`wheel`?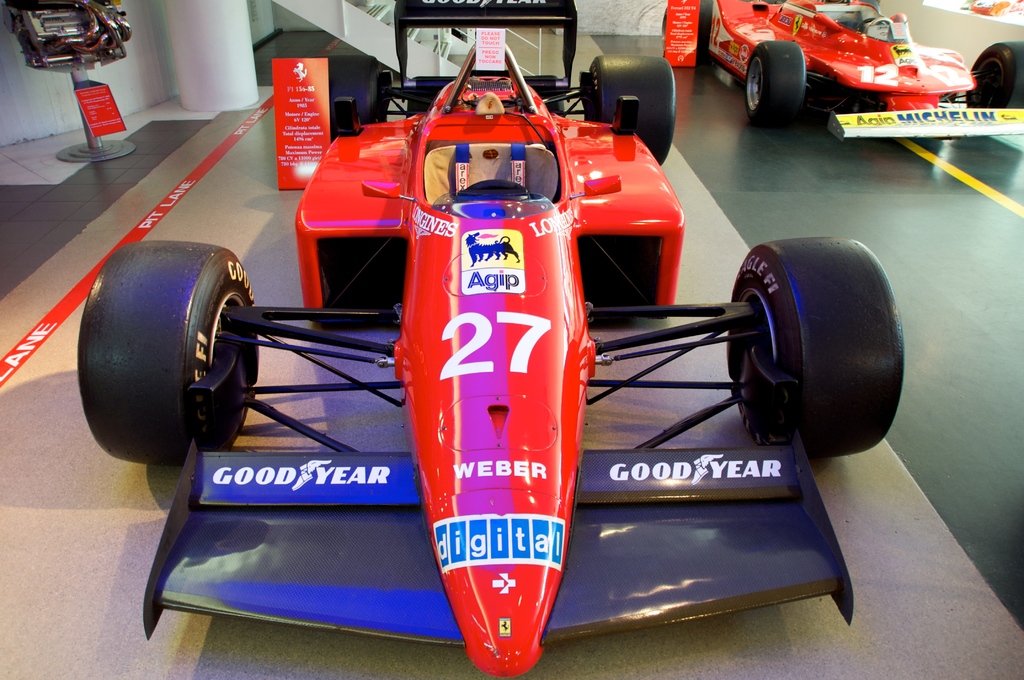
Rect(84, 241, 266, 475)
